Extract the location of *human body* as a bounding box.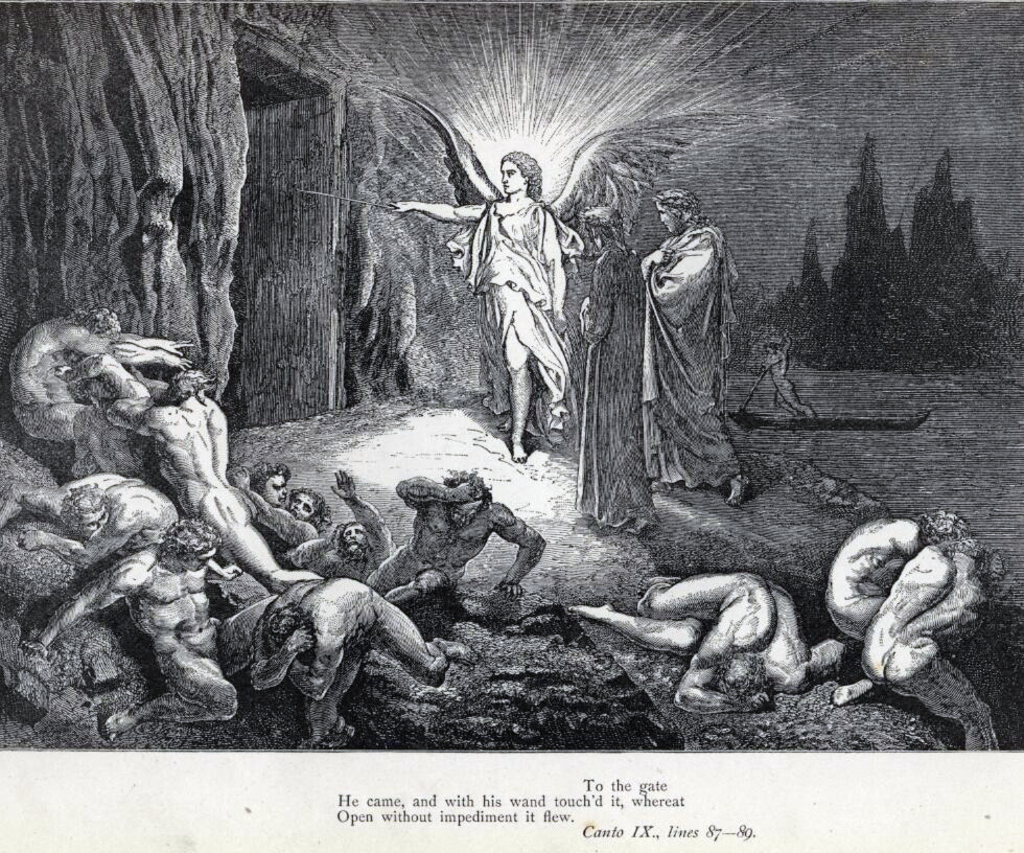
[x1=567, y1=595, x2=819, y2=696].
